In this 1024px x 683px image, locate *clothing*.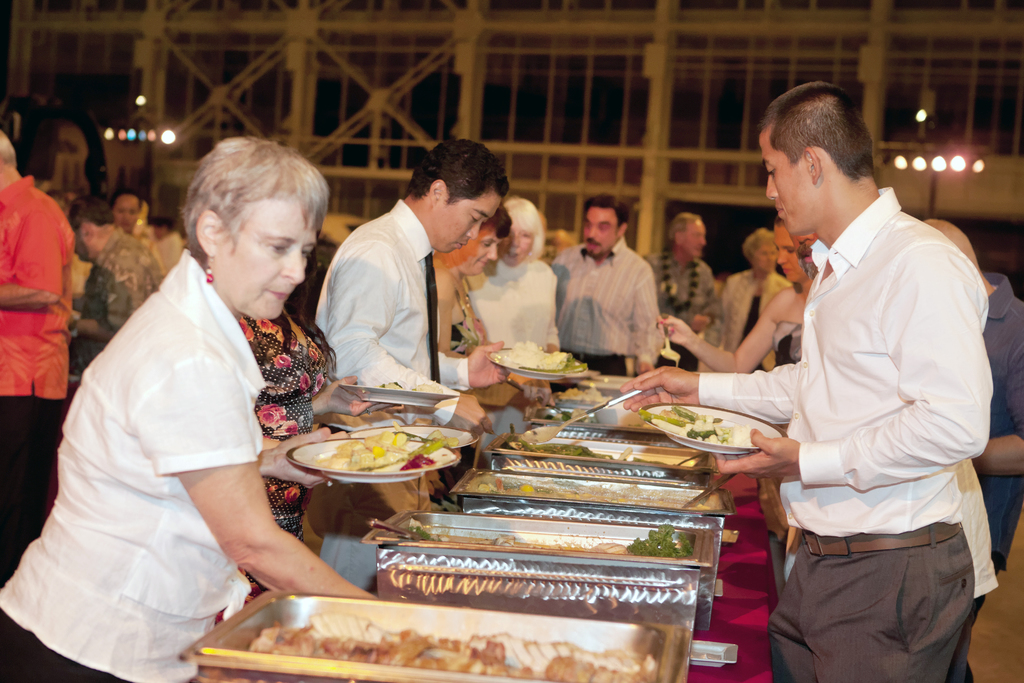
Bounding box: bbox(0, 171, 107, 603).
